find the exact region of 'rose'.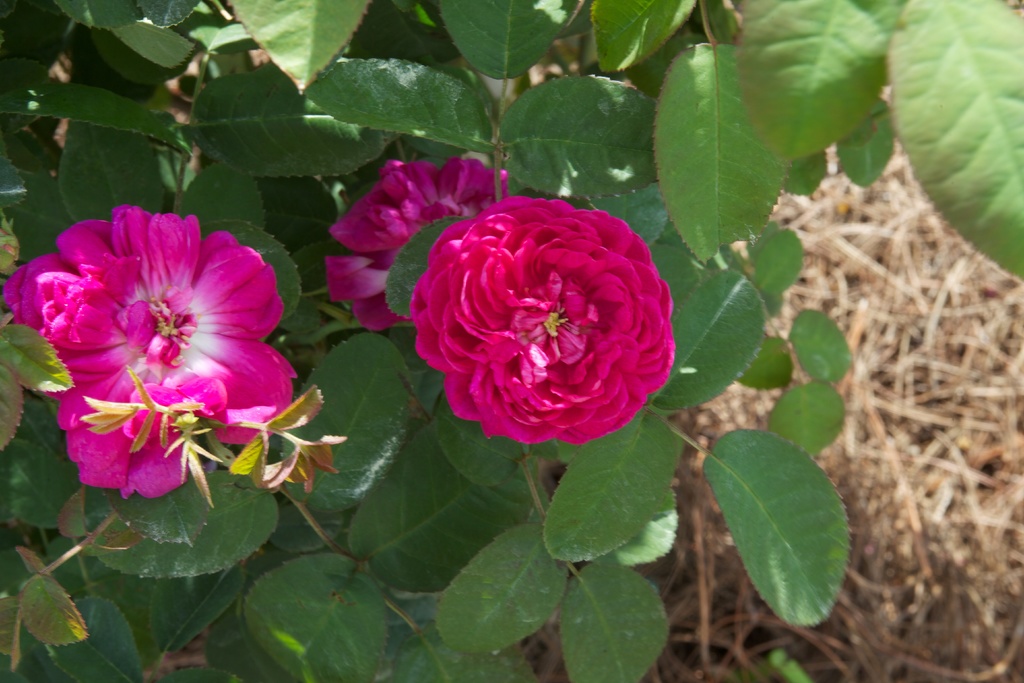
Exact region: crop(316, 152, 514, 339).
